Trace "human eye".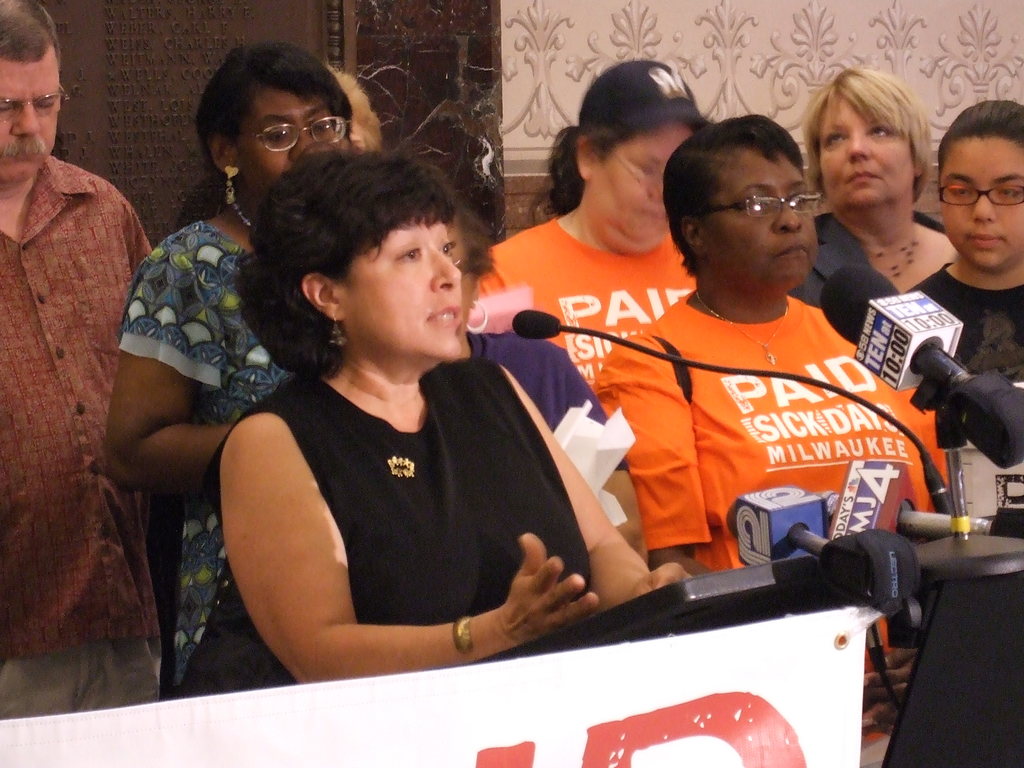
Traced to (634, 161, 654, 180).
